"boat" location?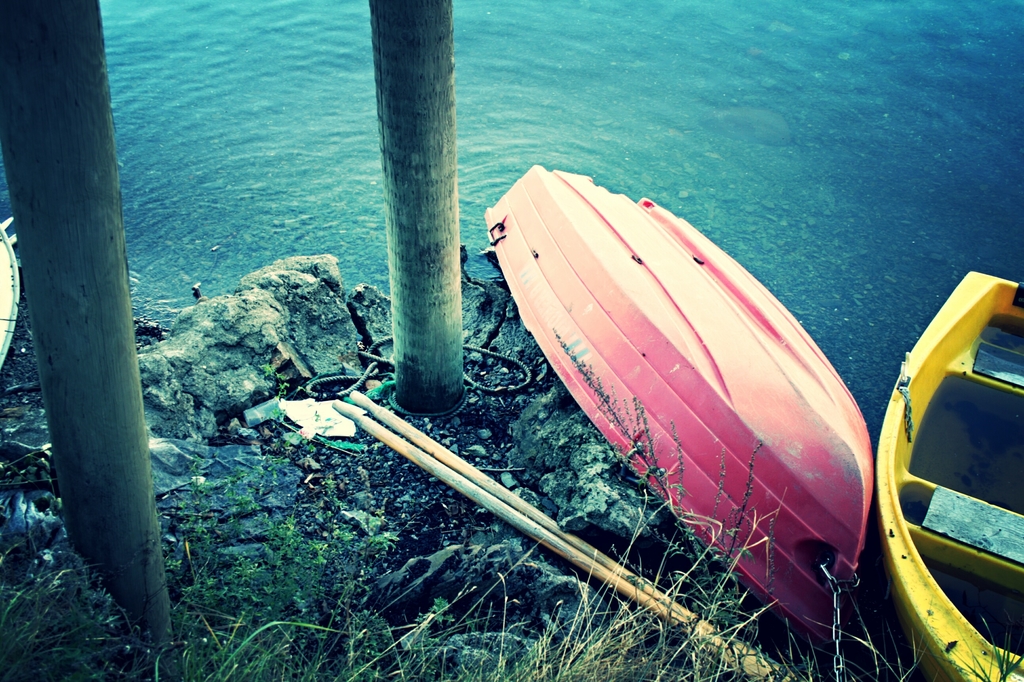
[872, 270, 1023, 681]
